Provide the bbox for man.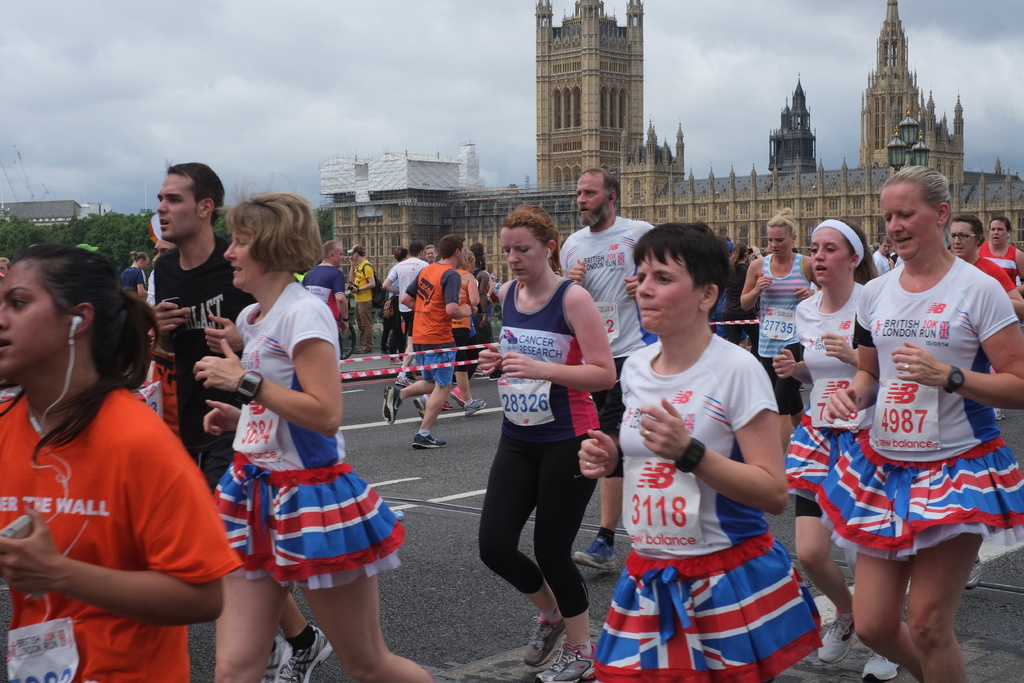
380 242 433 377.
